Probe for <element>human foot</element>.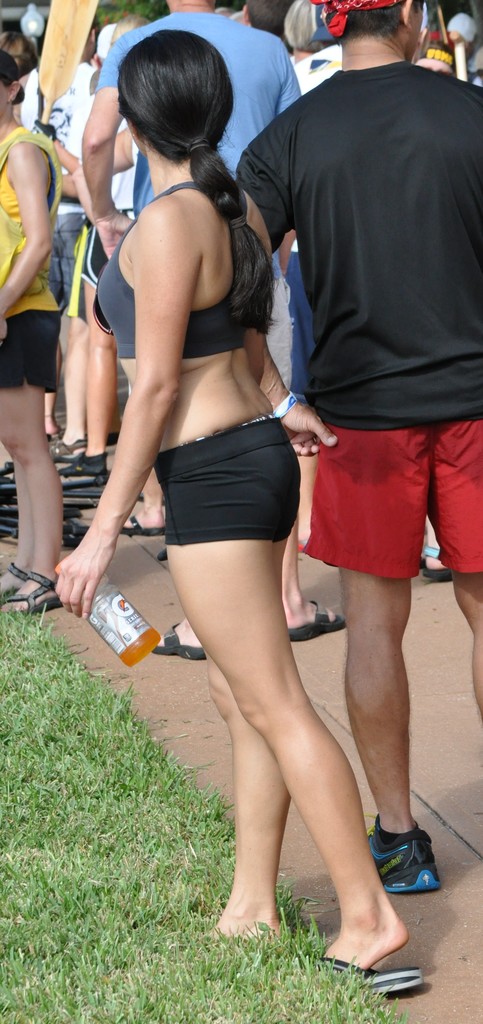
Probe result: 285, 594, 338, 633.
